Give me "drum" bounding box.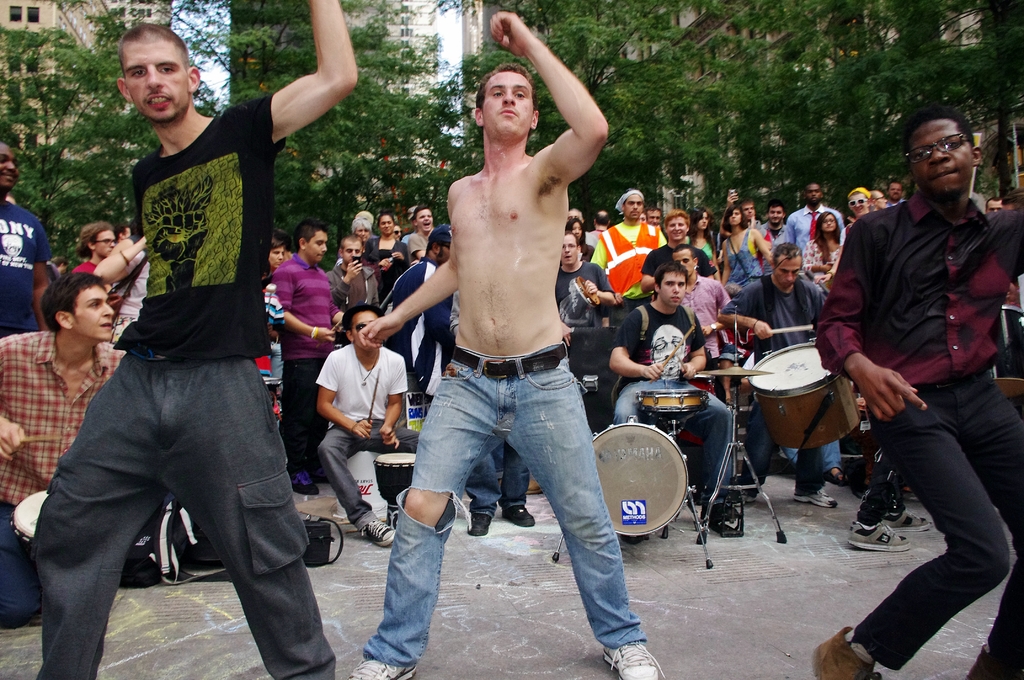
<bbox>10, 488, 45, 545</bbox>.
